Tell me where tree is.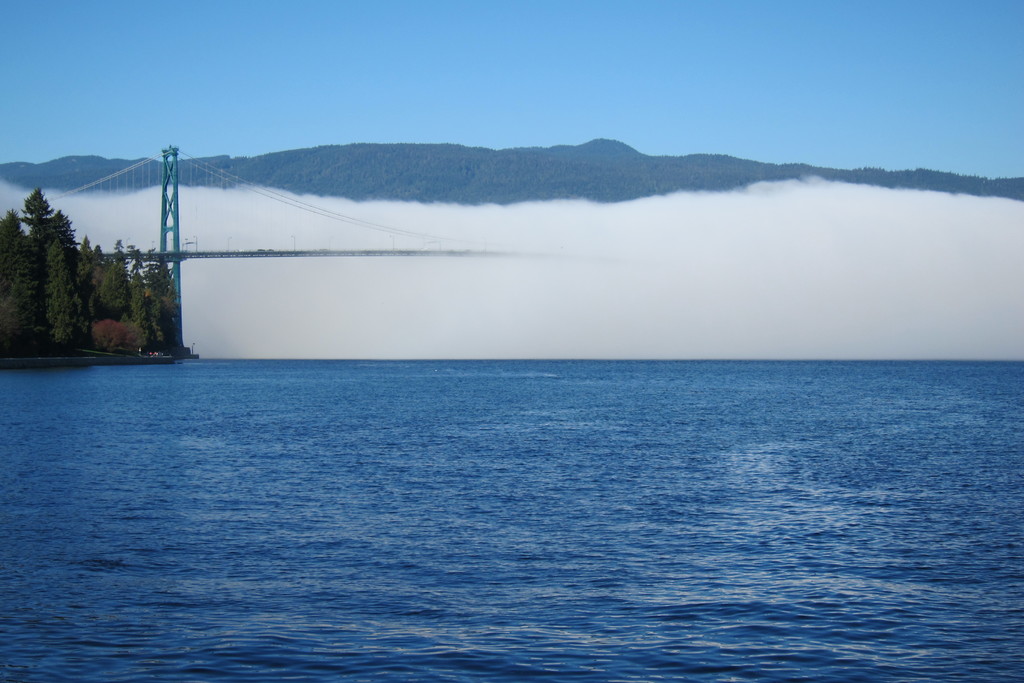
tree is at <bbox>122, 255, 154, 358</bbox>.
